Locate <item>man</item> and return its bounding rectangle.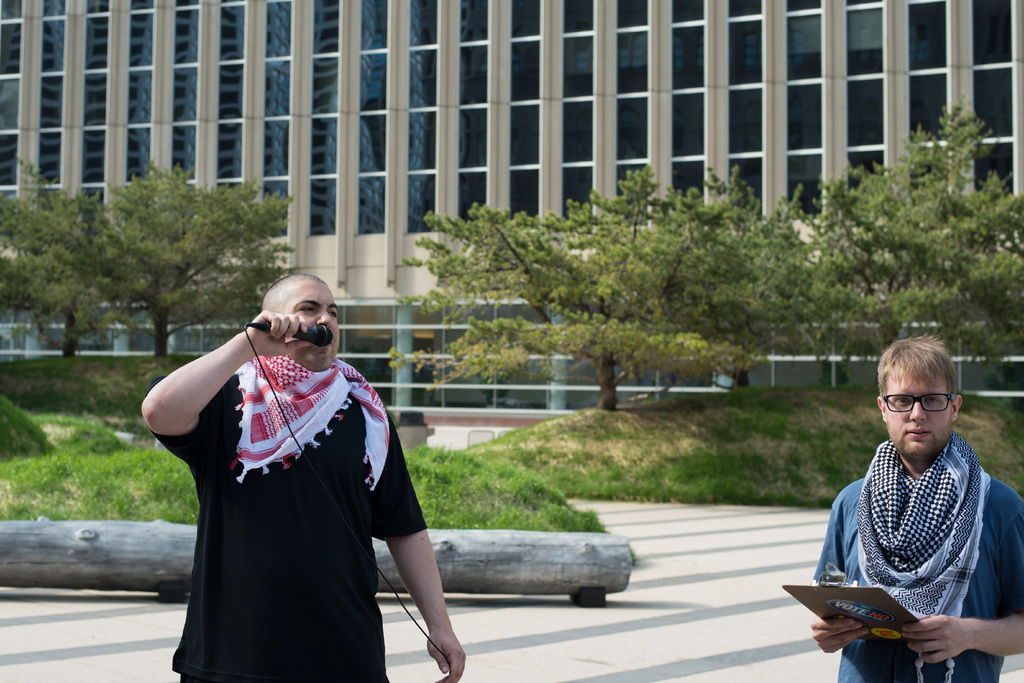
crop(140, 270, 468, 682).
